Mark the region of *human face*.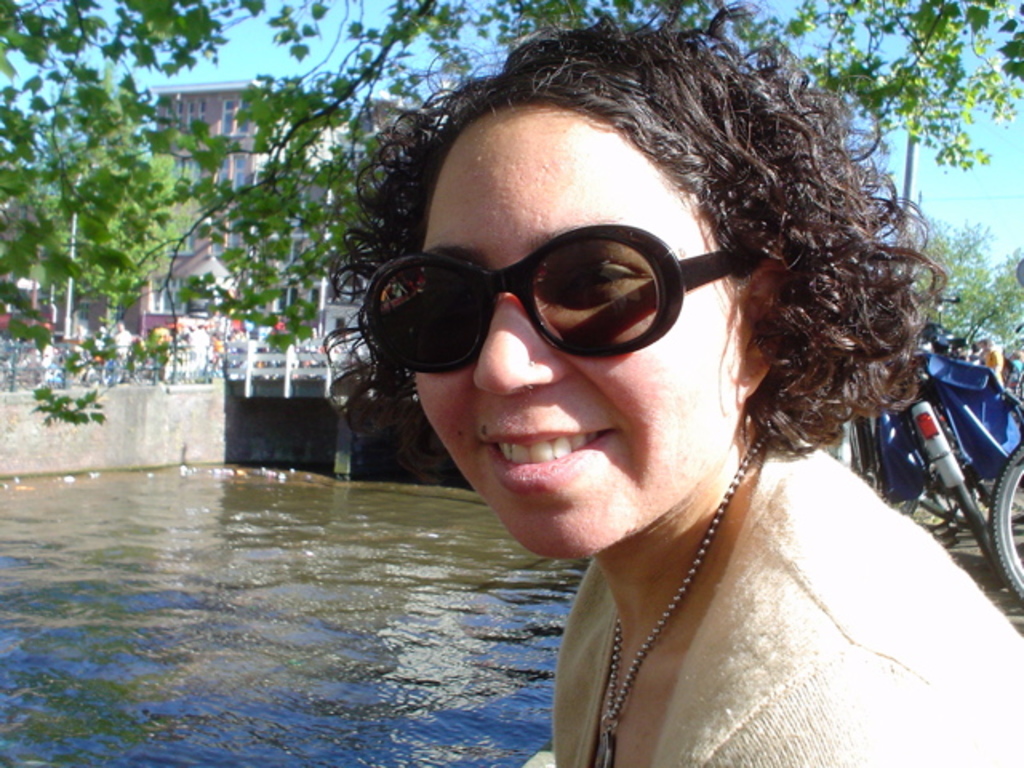
Region: <region>416, 114, 750, 552</region>.
